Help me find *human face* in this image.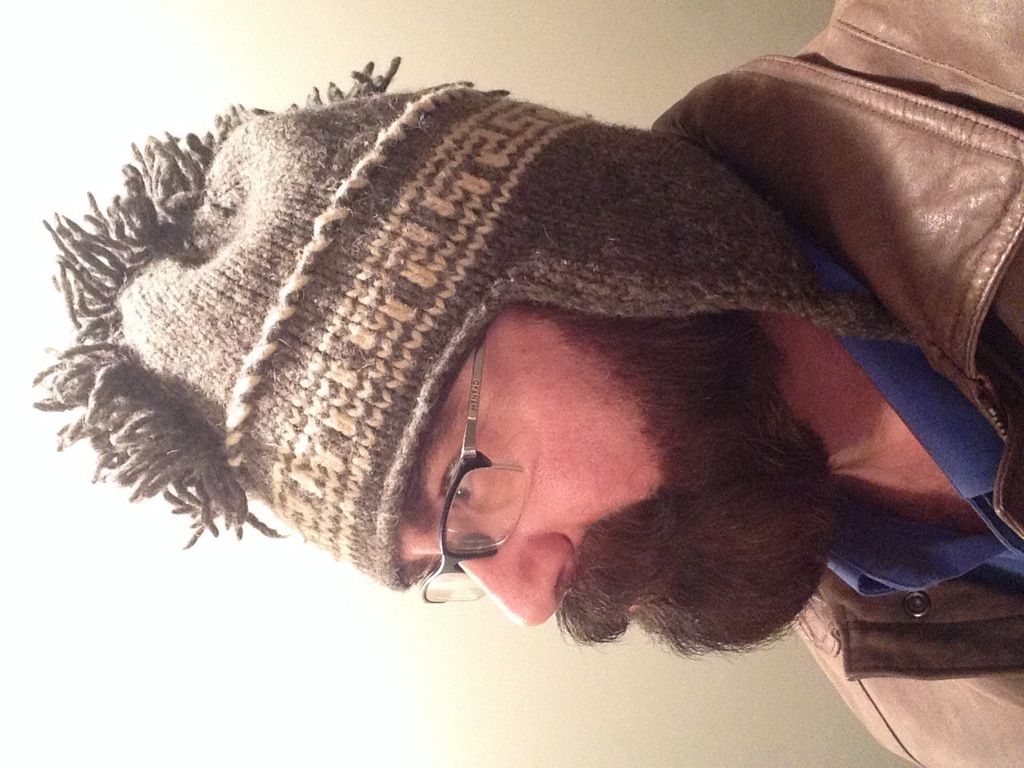
Found it: [401, 298, 839, 639].
